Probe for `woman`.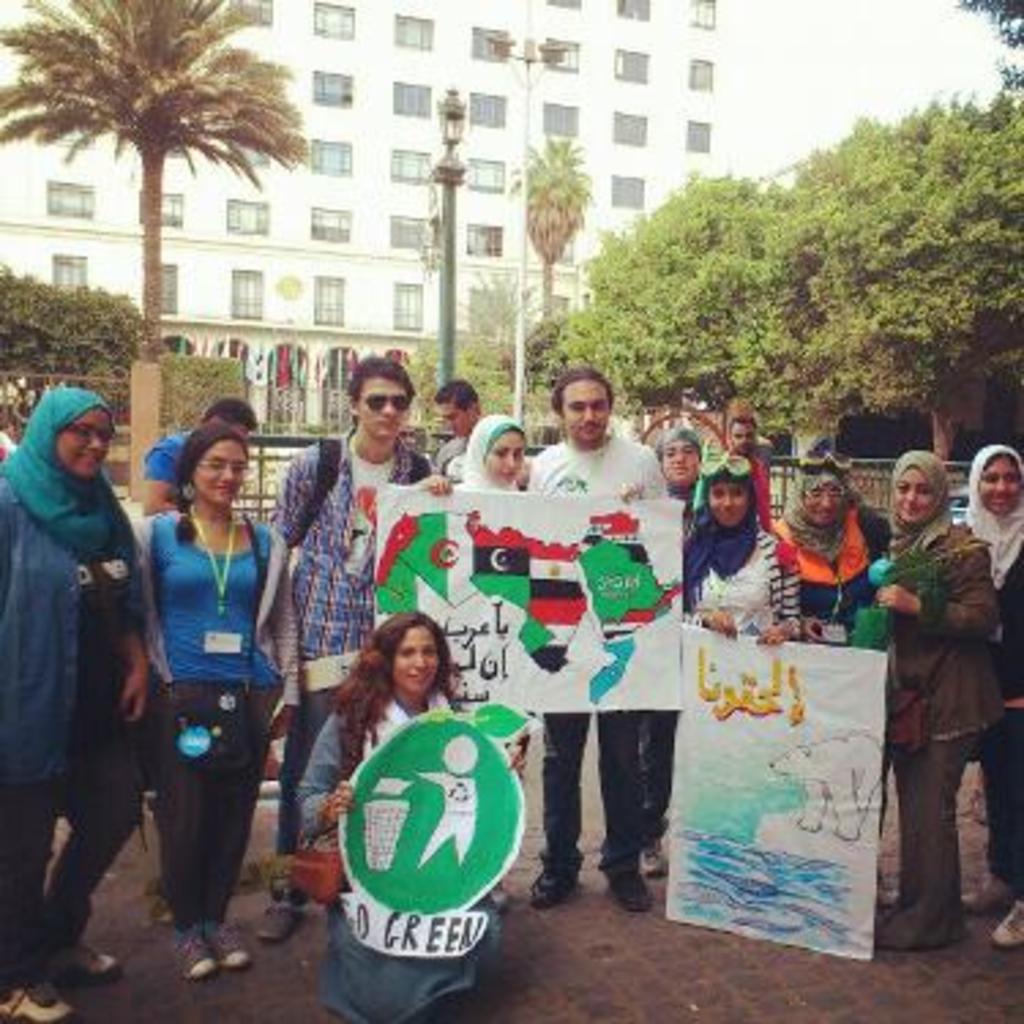
Probe result: detection(137, 410, 259, 980).
